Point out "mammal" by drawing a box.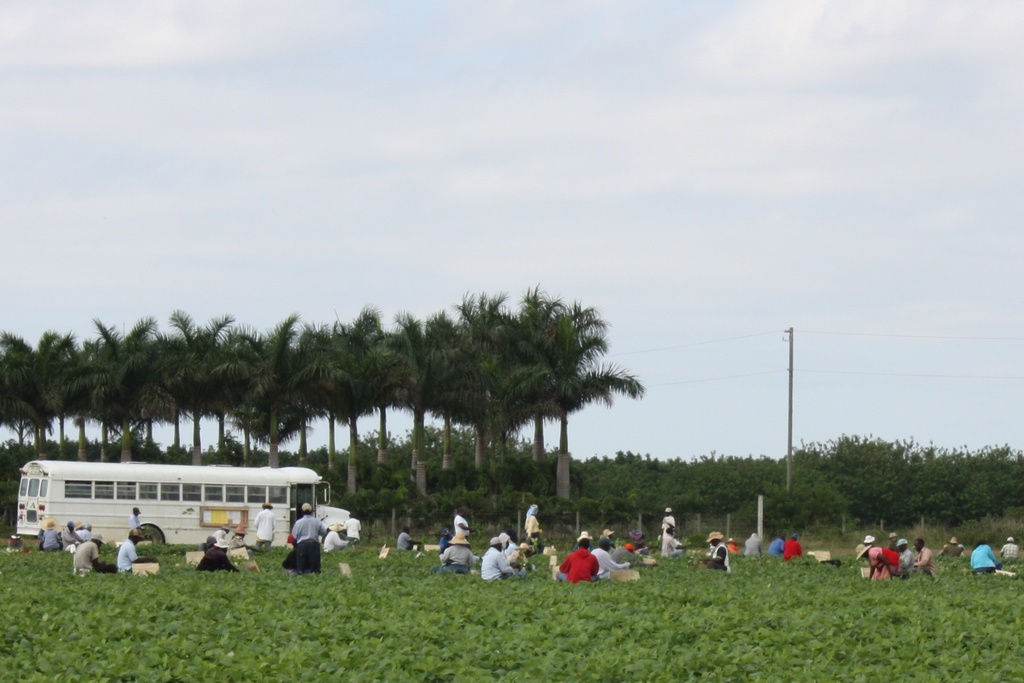
detection(228, 523, 252, 554).
